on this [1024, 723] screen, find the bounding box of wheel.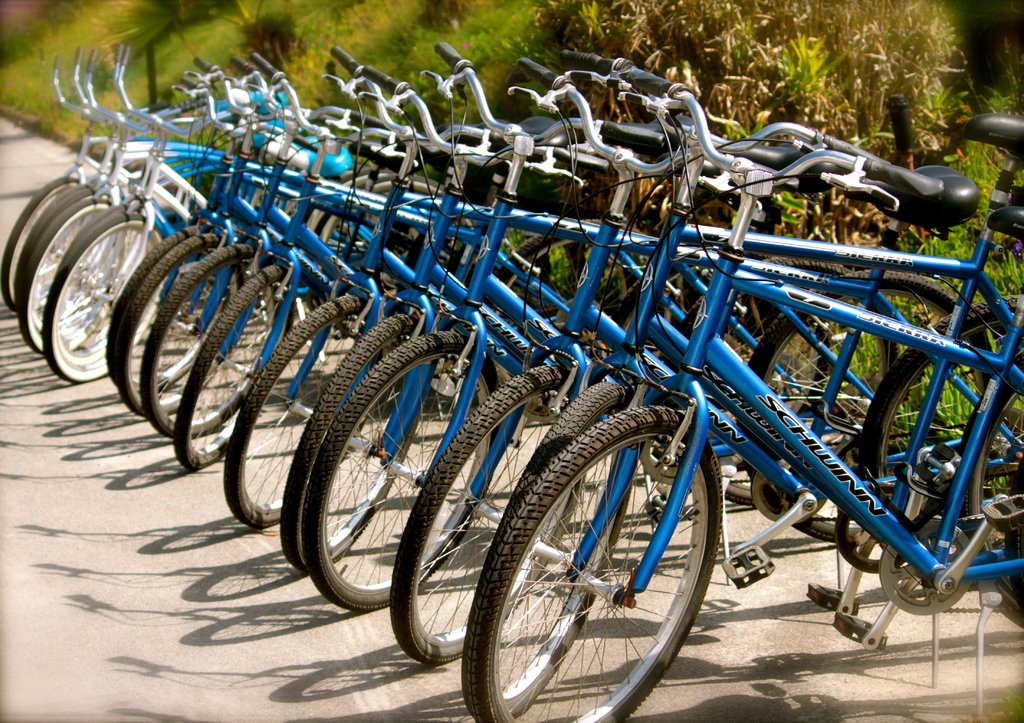
Bounding box: l=220, t=289, r=381, b=532.
